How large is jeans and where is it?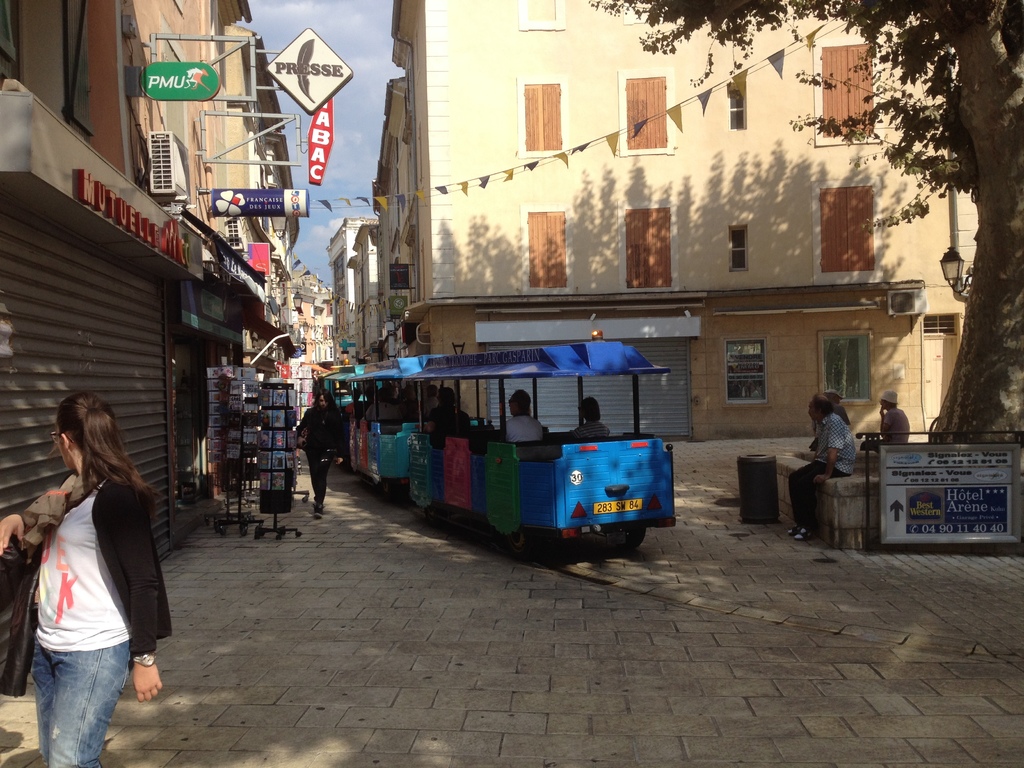
Bounding box: (left=31, top=653, right=128, bottom=751).
